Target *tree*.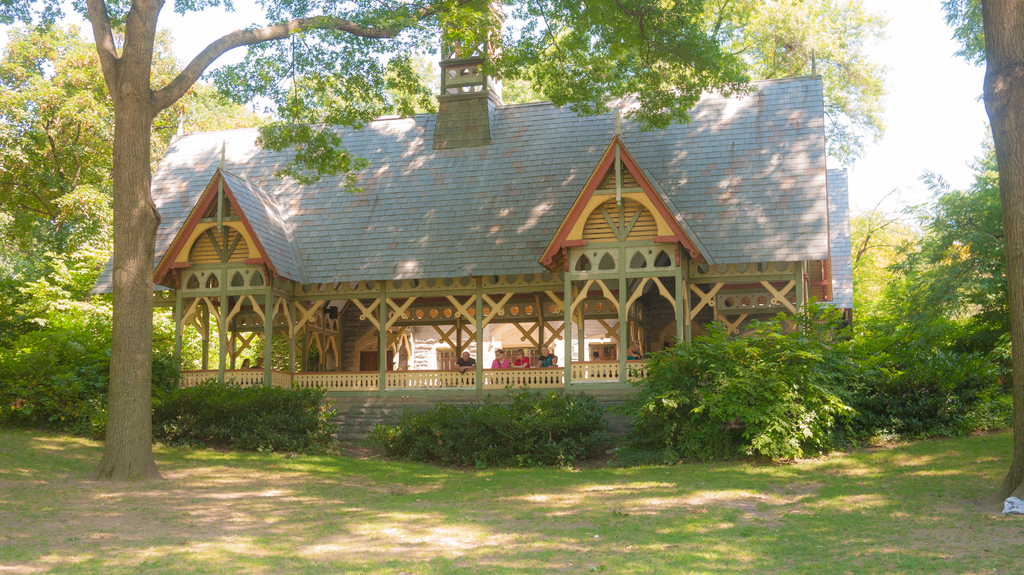
Target region: left=22, top=16, right=230, bottom=469.
